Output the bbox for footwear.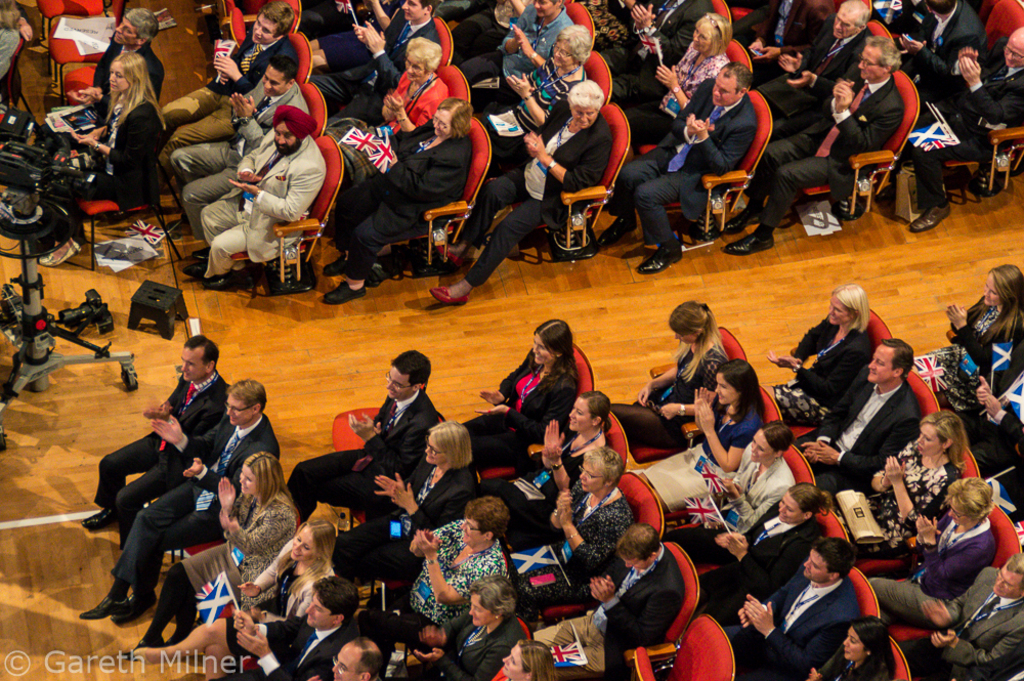
204:279:242:295.
